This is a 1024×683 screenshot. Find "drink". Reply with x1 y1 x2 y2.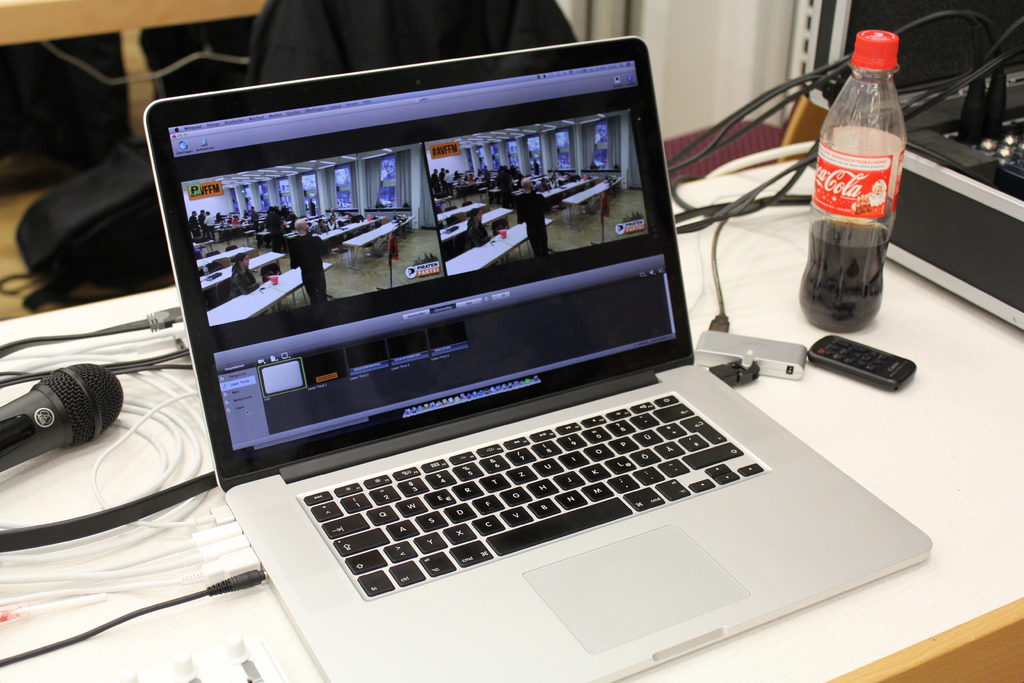
801 217 889 334.
